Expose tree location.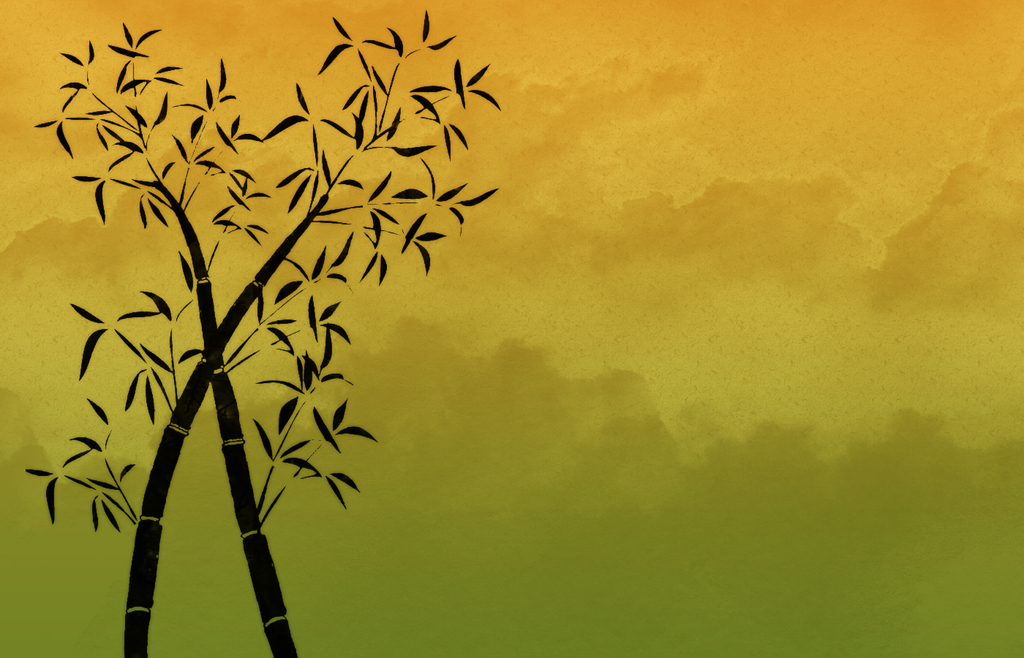
Exposed at box(34, 0, 527, 644).
